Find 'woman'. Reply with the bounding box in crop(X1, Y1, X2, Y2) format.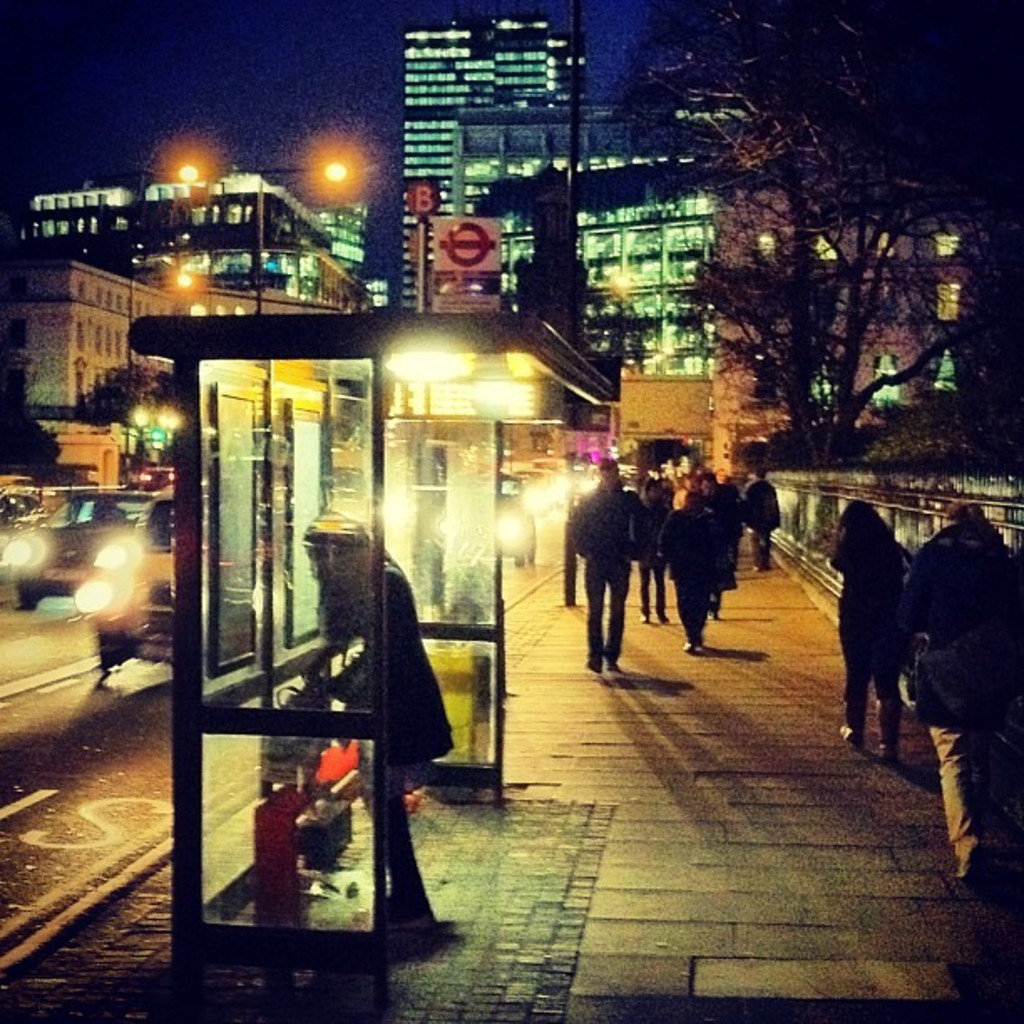
crop(263, 485, 443, 937).
